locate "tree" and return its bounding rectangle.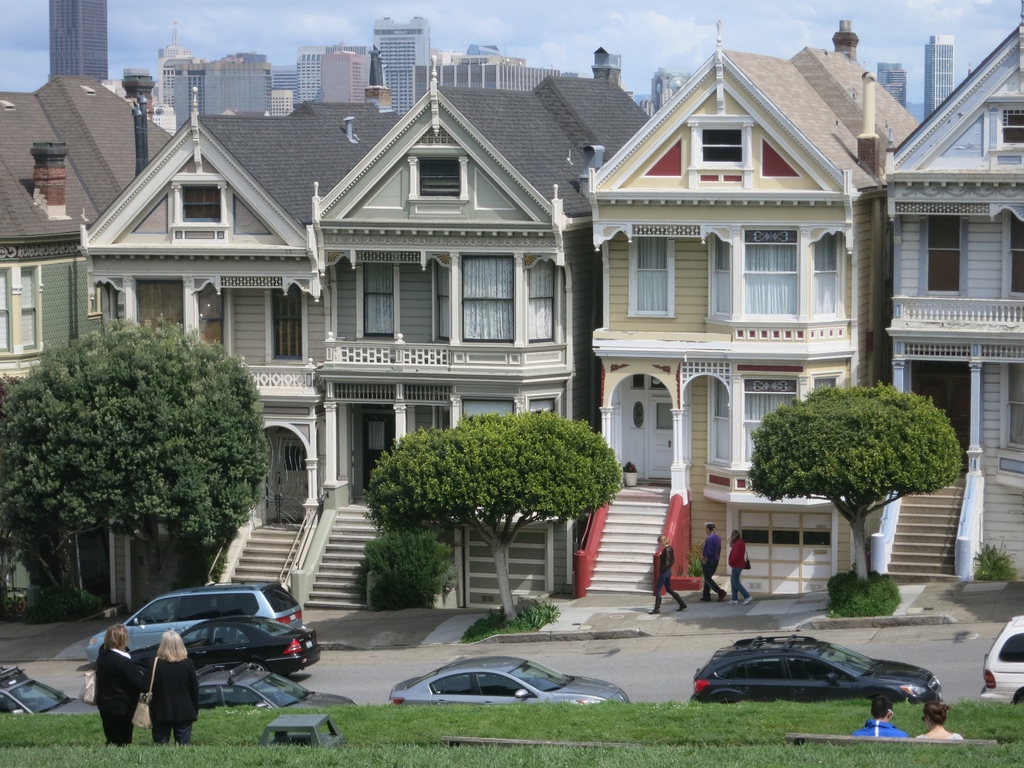
bbox=[0, 316, 271, 616].
